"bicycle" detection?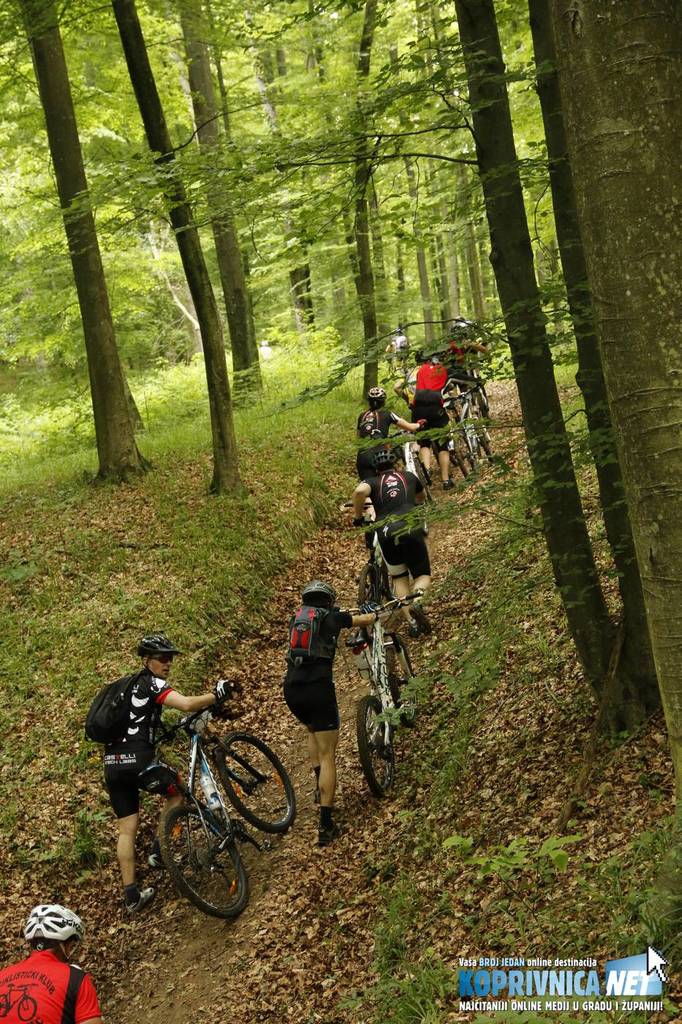
[left=341, top=590, right=423, bottom=804]
